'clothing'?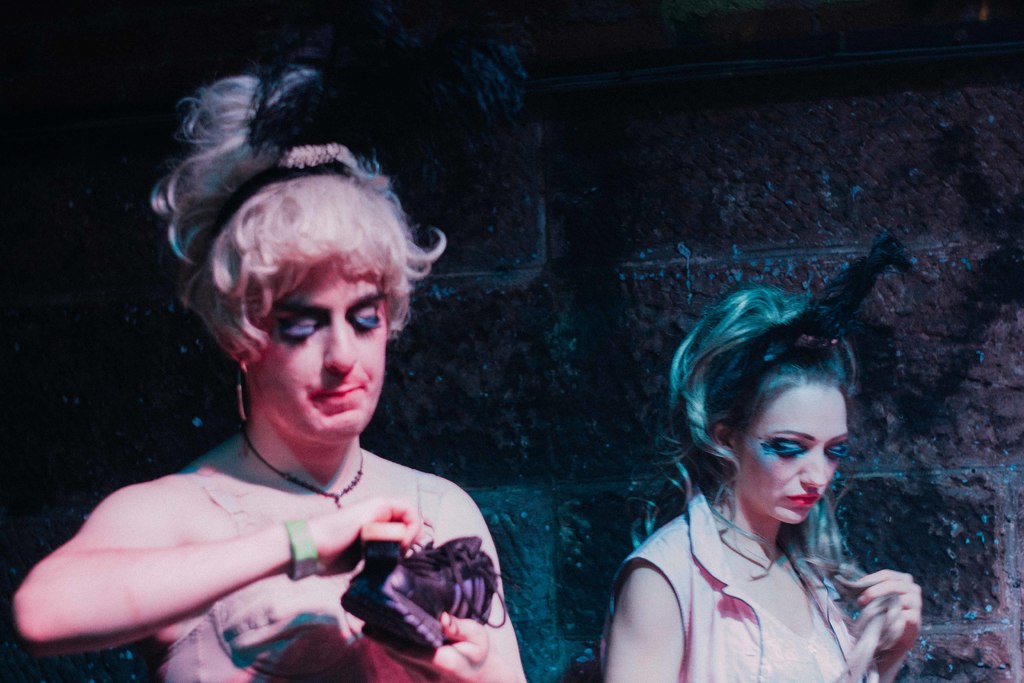
612, 465, 913, 666
